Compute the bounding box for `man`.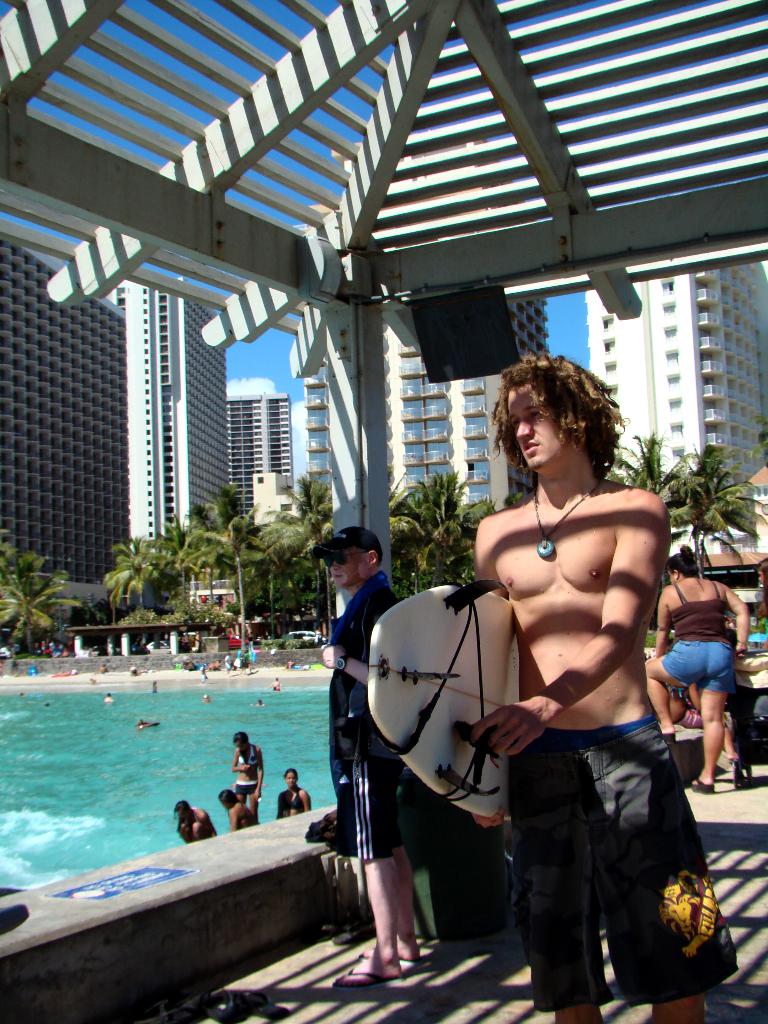
<box>396,342,701,982</box>.
